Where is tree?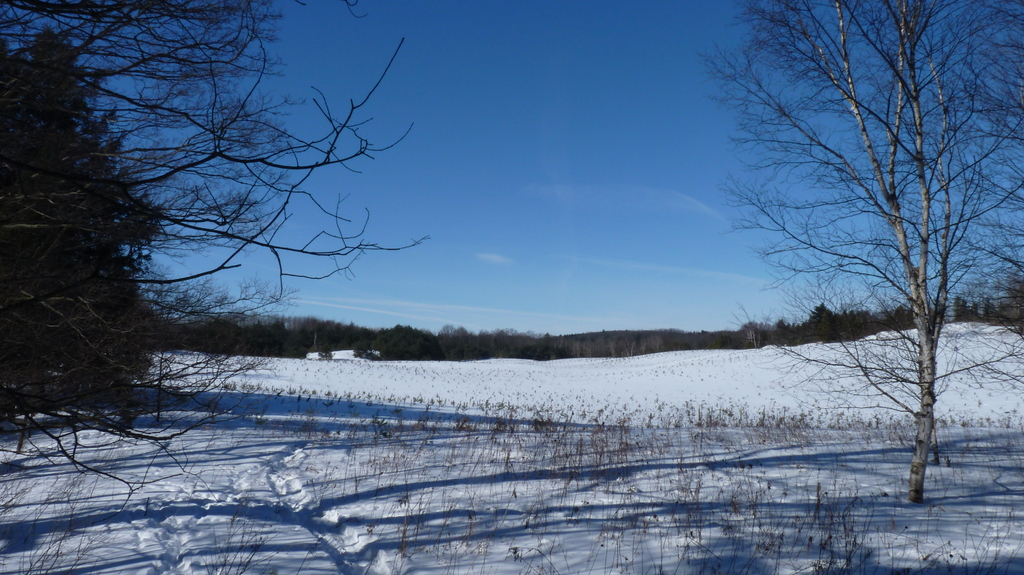
x1=436, y1=324, x2=559, y2=366.
